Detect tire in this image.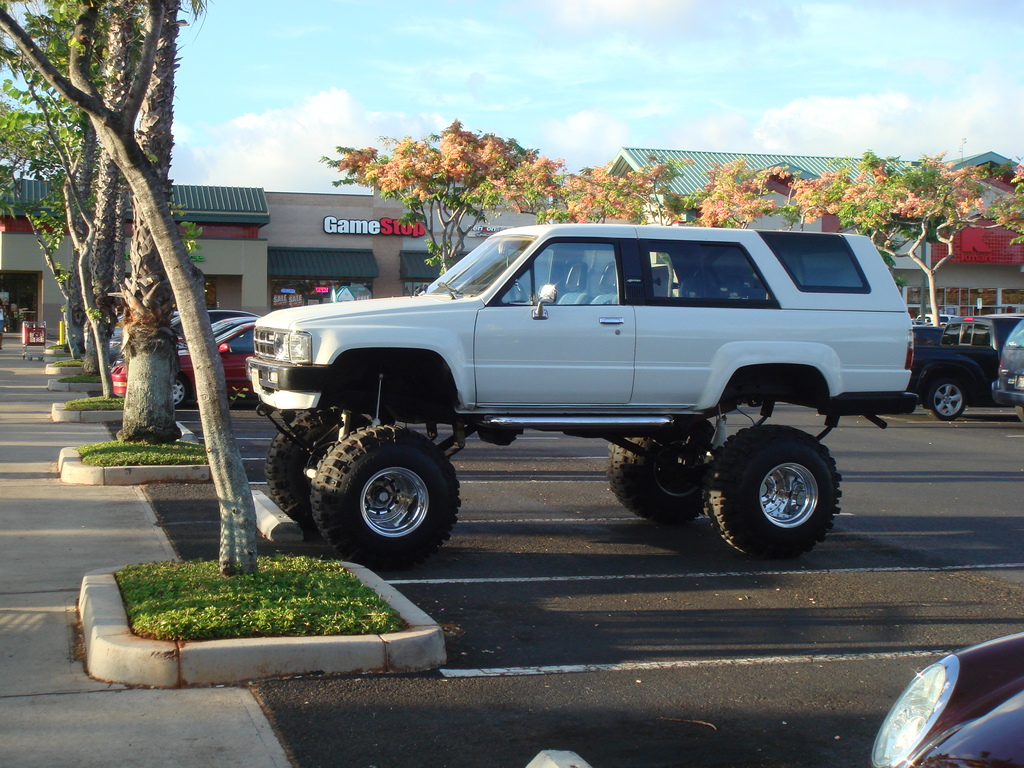
Detection: 268 410 369 531.
